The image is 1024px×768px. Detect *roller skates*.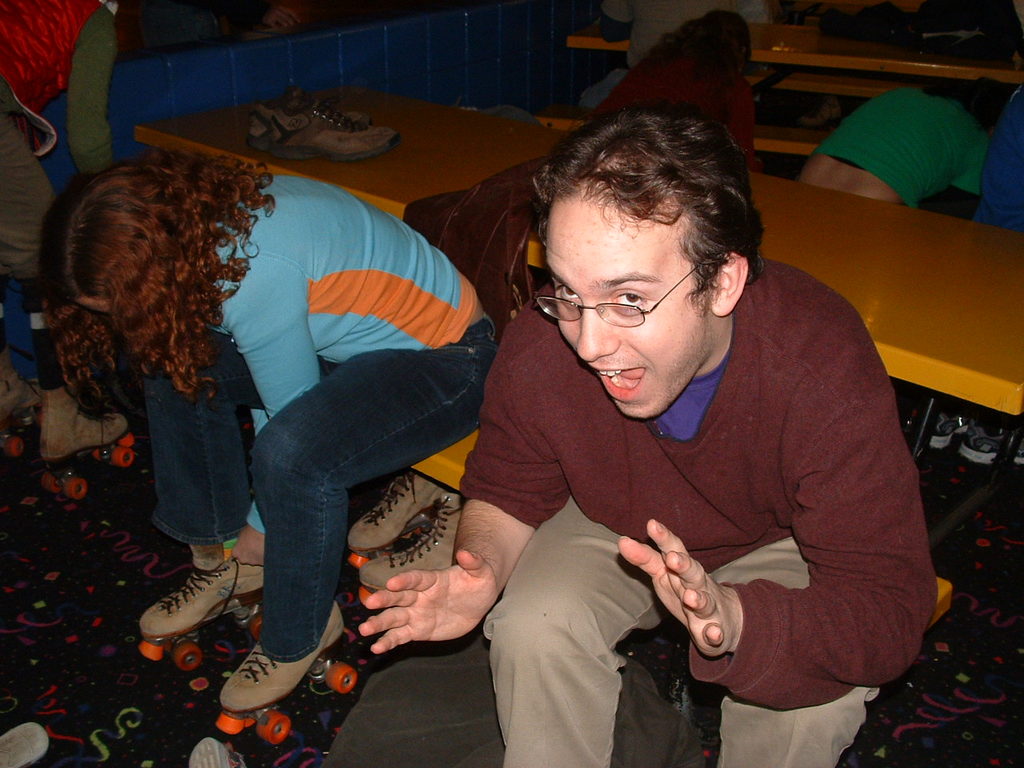
Detection: box(35, 382, 137, 498).
